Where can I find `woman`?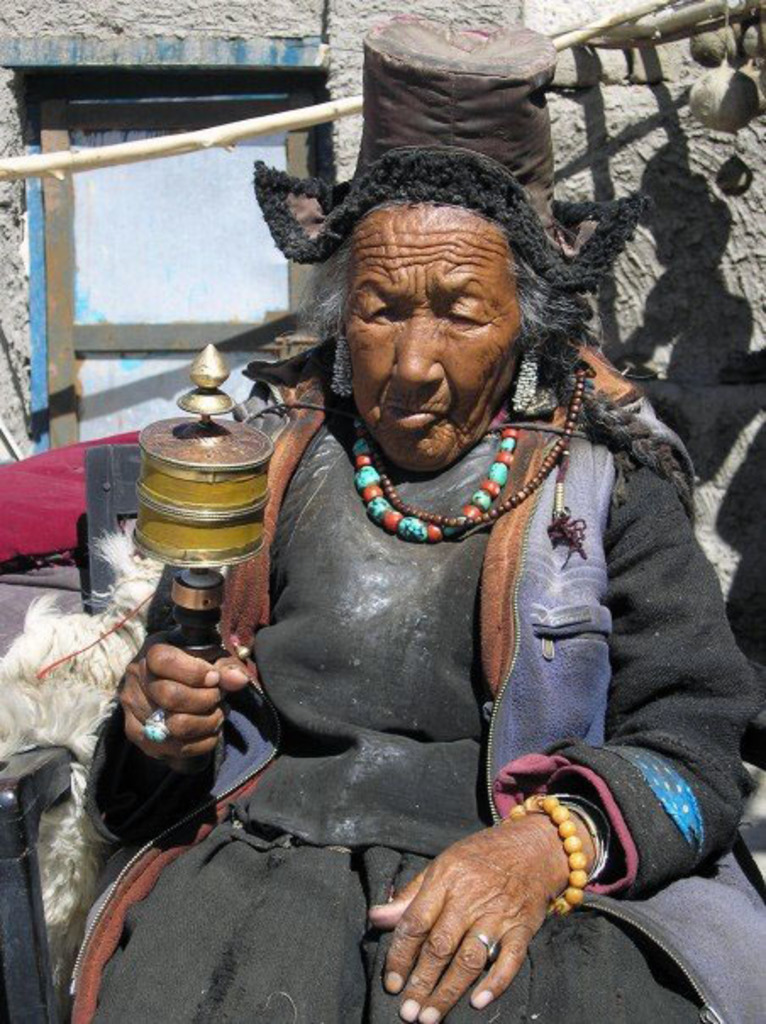
You can find it at bbox=(163, 97, 678, 1023).
